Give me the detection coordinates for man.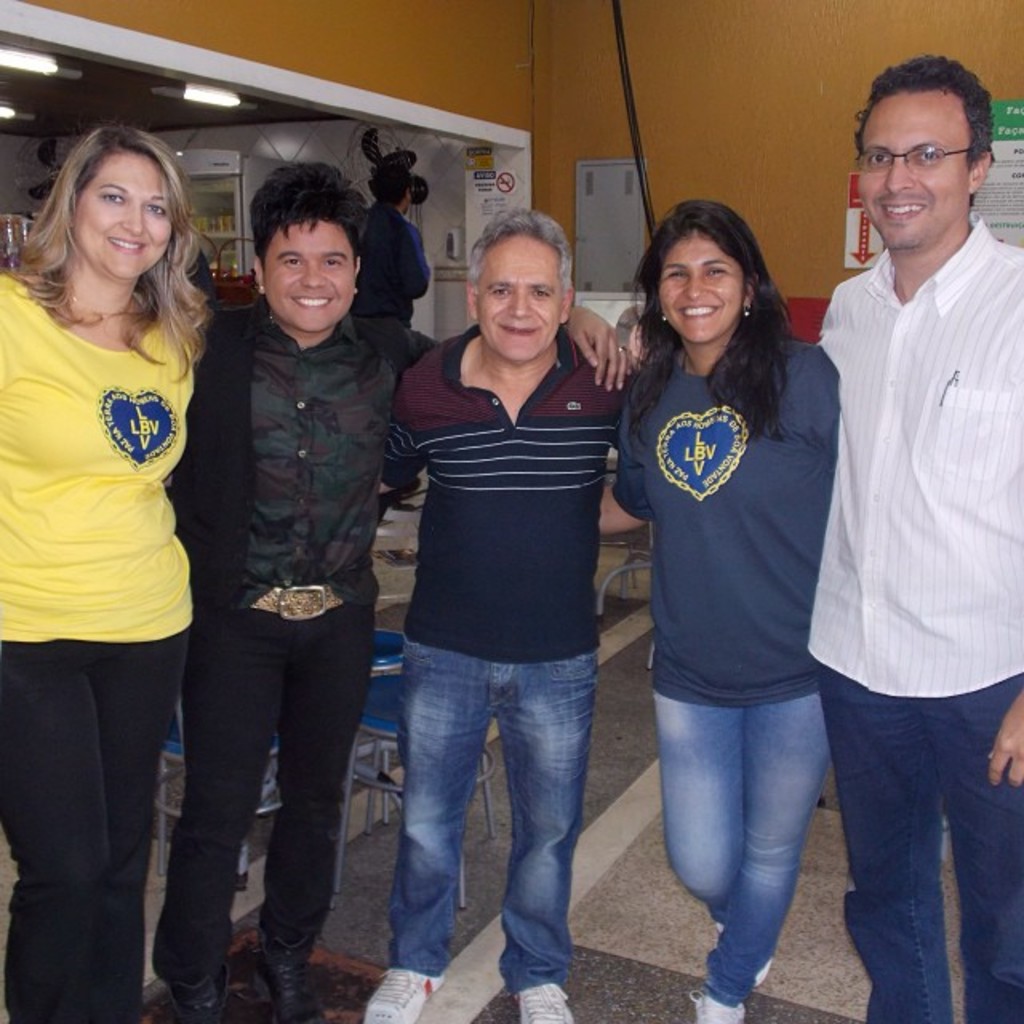
163,155,624,1022.
